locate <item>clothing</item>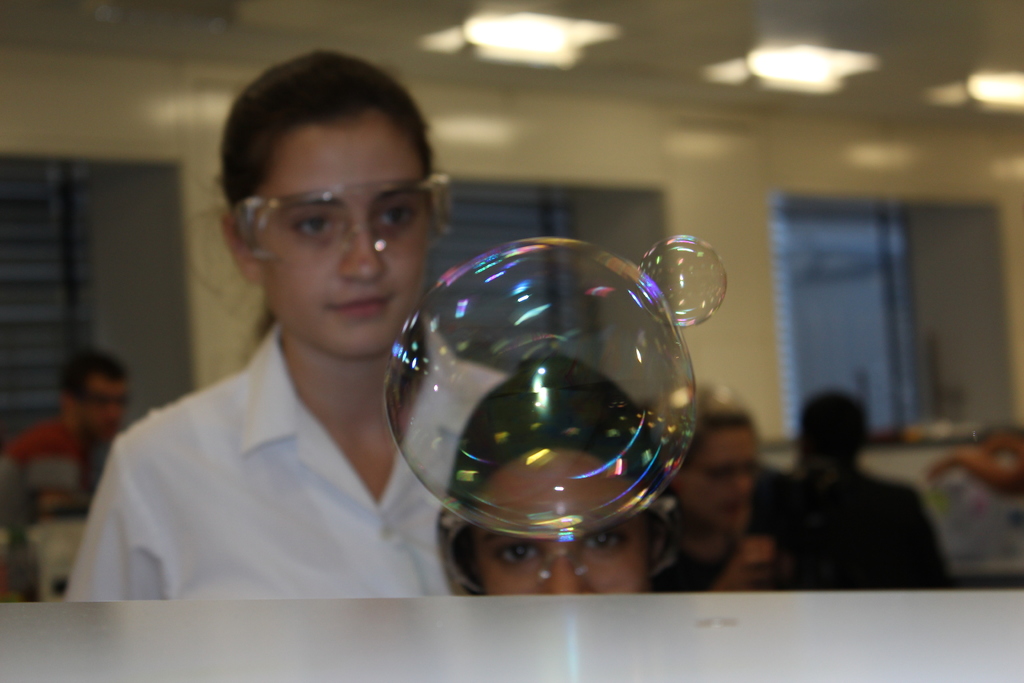
{"x1": 0, "y1": 413, "x2": 86, "y2": 520}
